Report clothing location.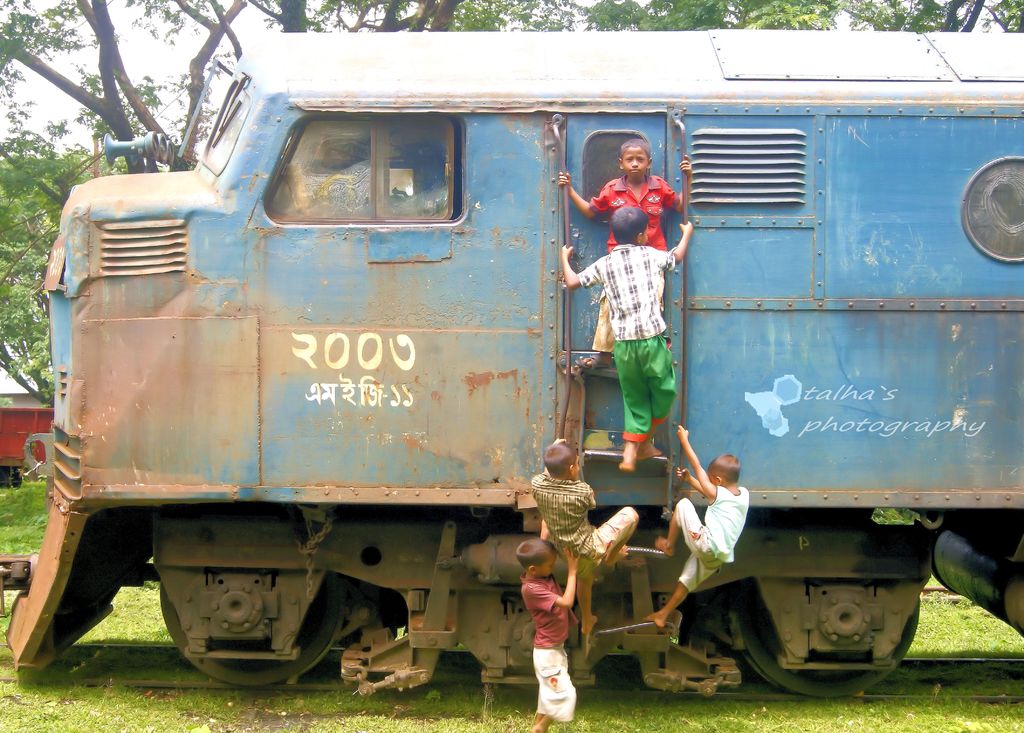
Report: region(598, 176, 674, 250).
